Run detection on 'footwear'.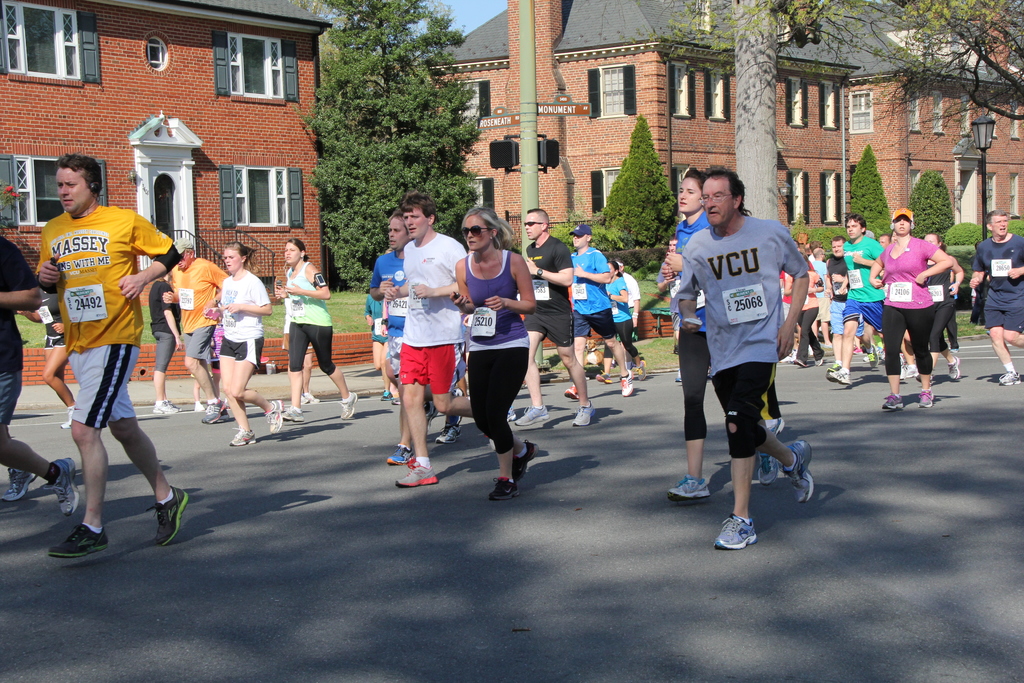
Result: l=488, t=472, r=524, b=503.
